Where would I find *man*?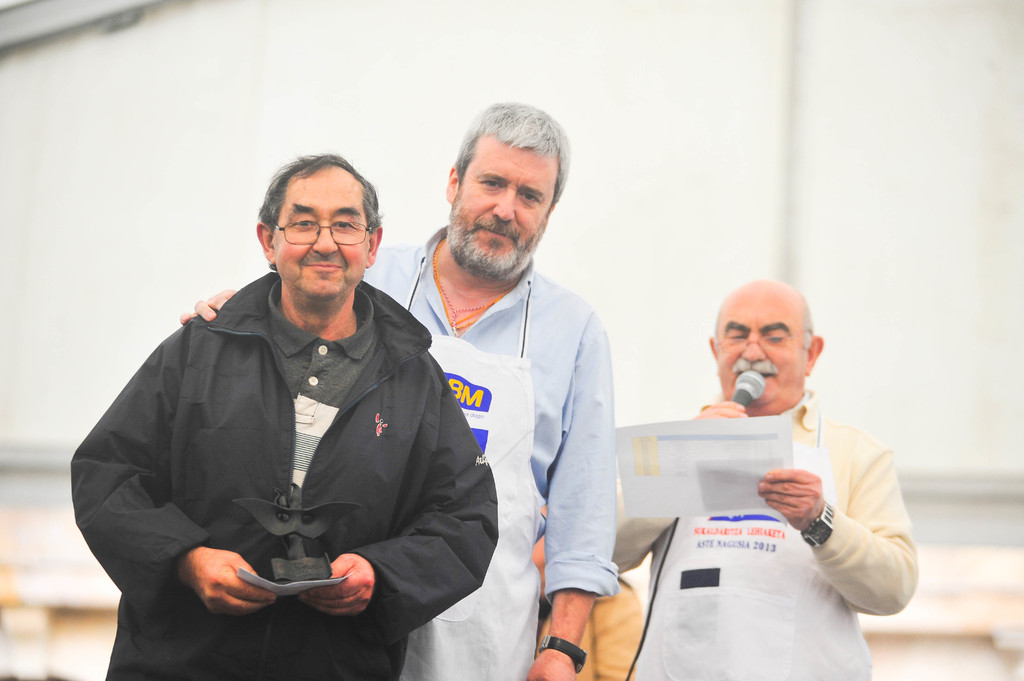
At {"x1": 598, "y1": 276, "x2": 918, "y2": 680}.
